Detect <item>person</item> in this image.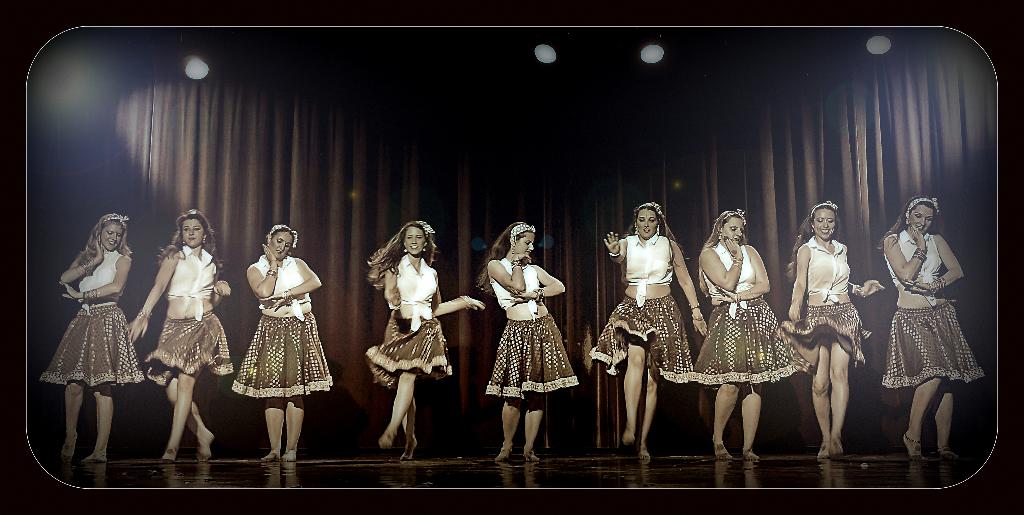
Detection: [583,201,707,462].
